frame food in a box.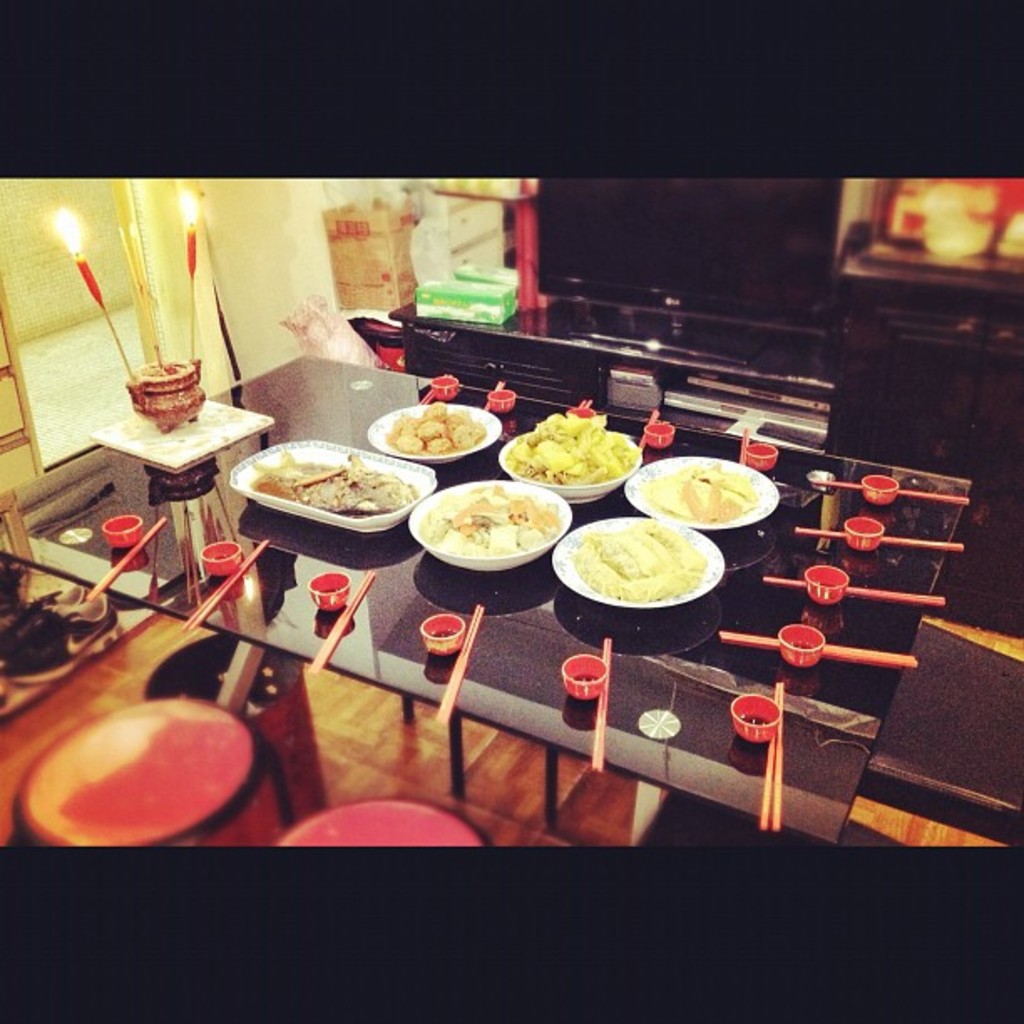
136, 355, 189, 378.
